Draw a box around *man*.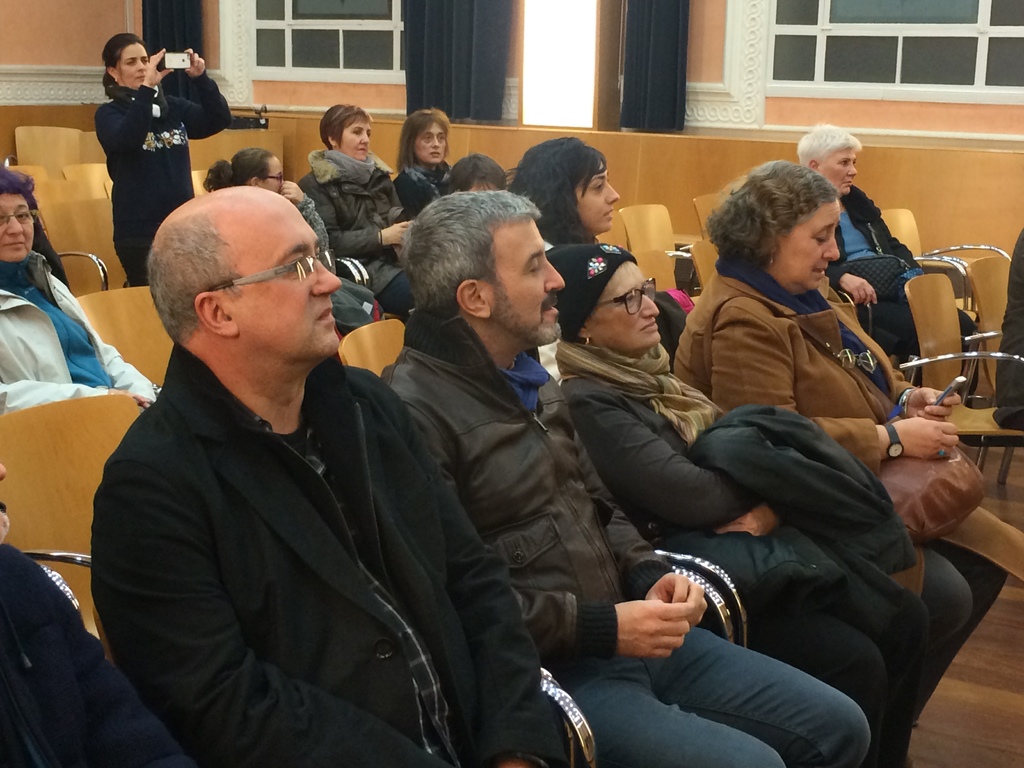
374 182 880 767.
